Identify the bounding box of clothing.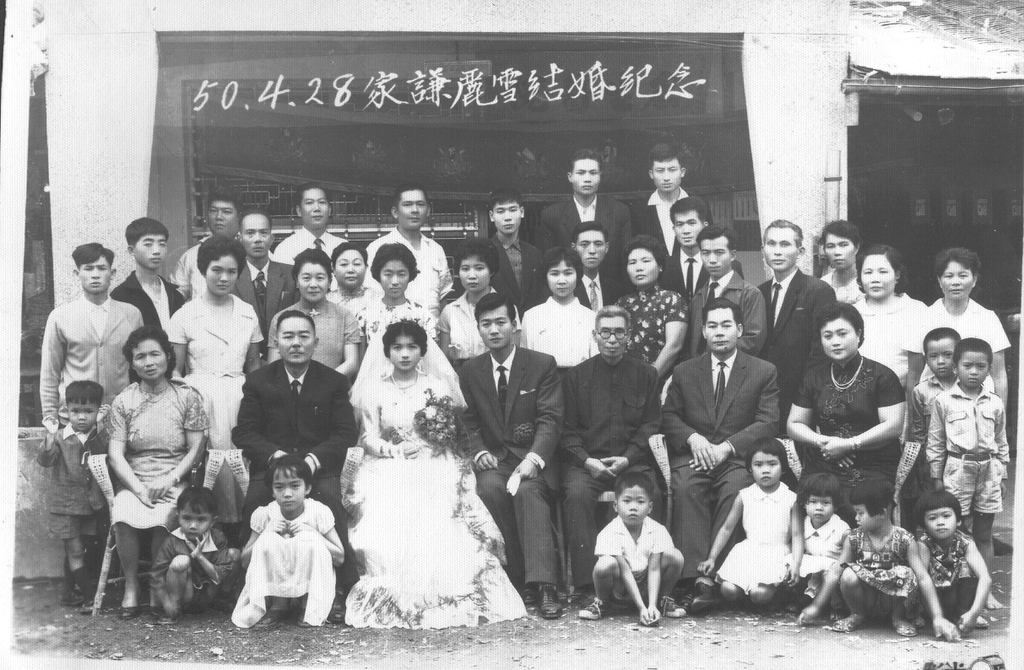
bbox=[799, 360, 908, 508].
